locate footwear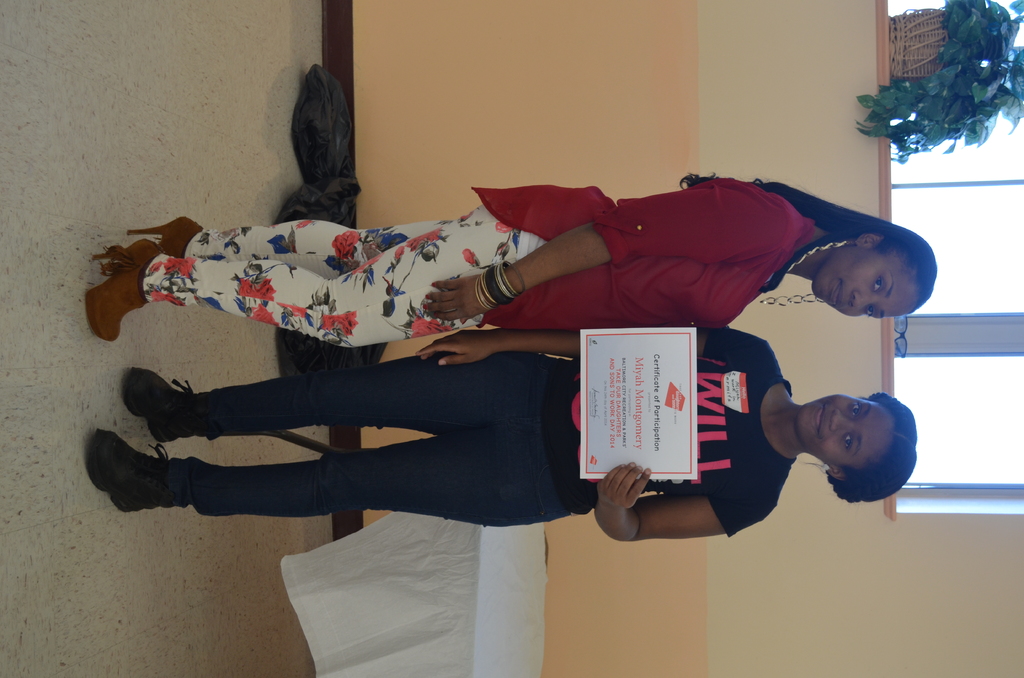
<bbox>84, 435, 173, 516</bbox>
